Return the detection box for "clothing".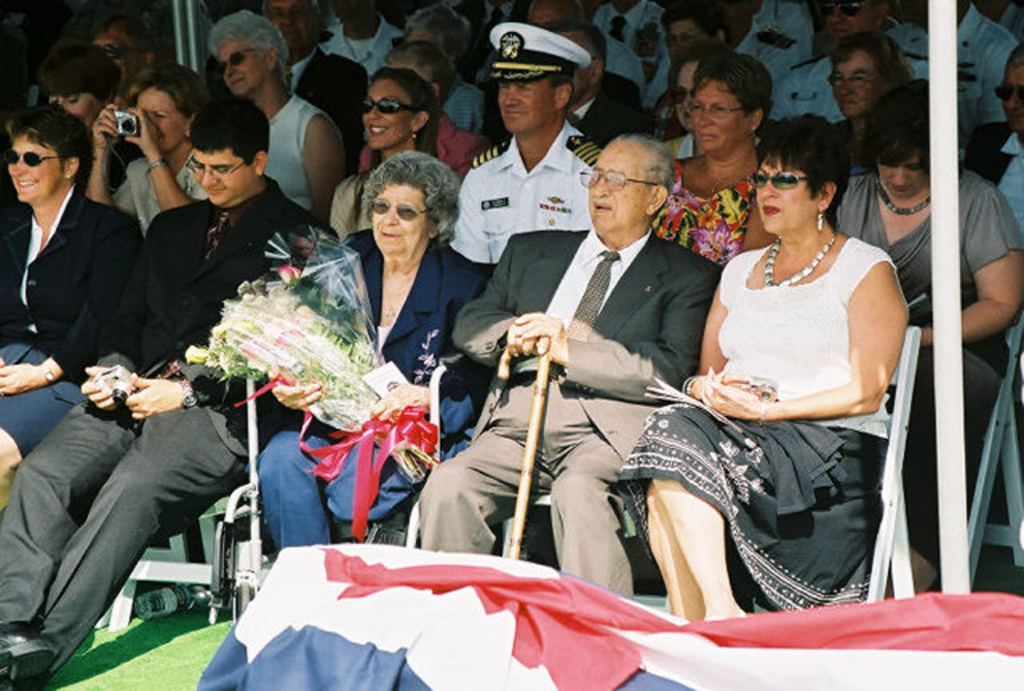
locate(0, 179, 155, 489).
